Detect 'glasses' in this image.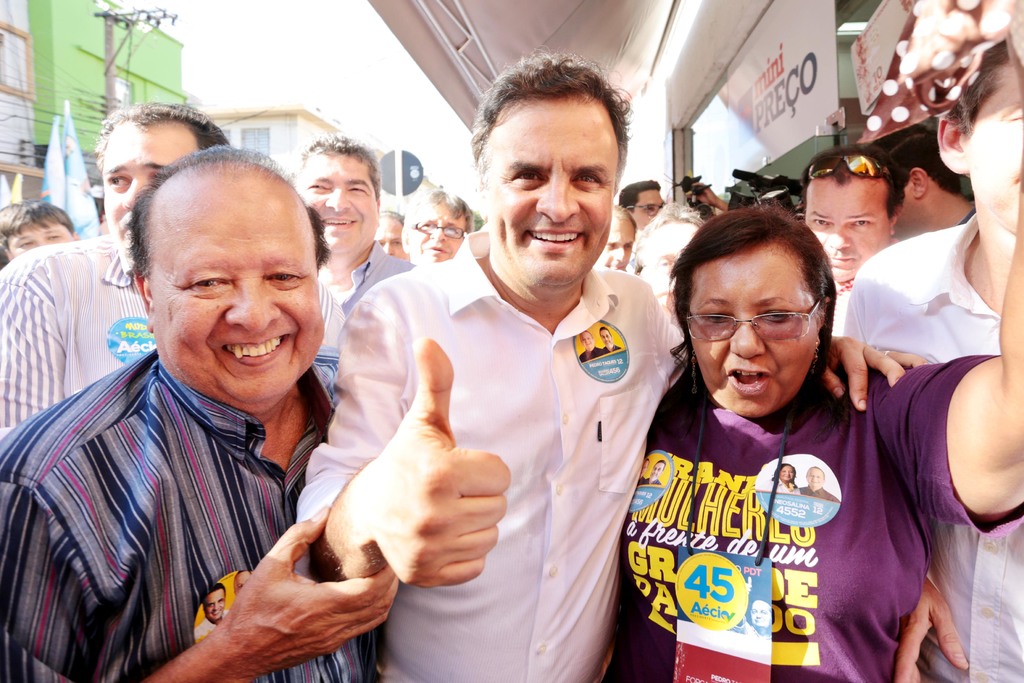
Detection: <bbox>695, 304, 833, 354</bbox>.
